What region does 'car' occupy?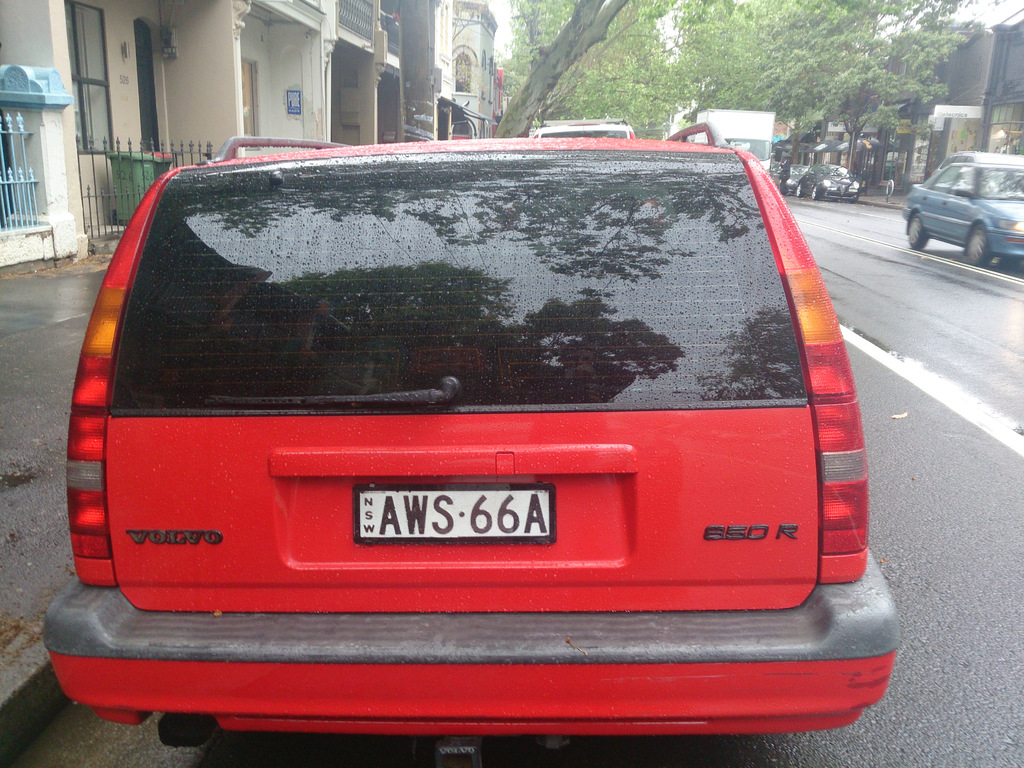
(left=897, top=151, right=1023, bottom=260).
